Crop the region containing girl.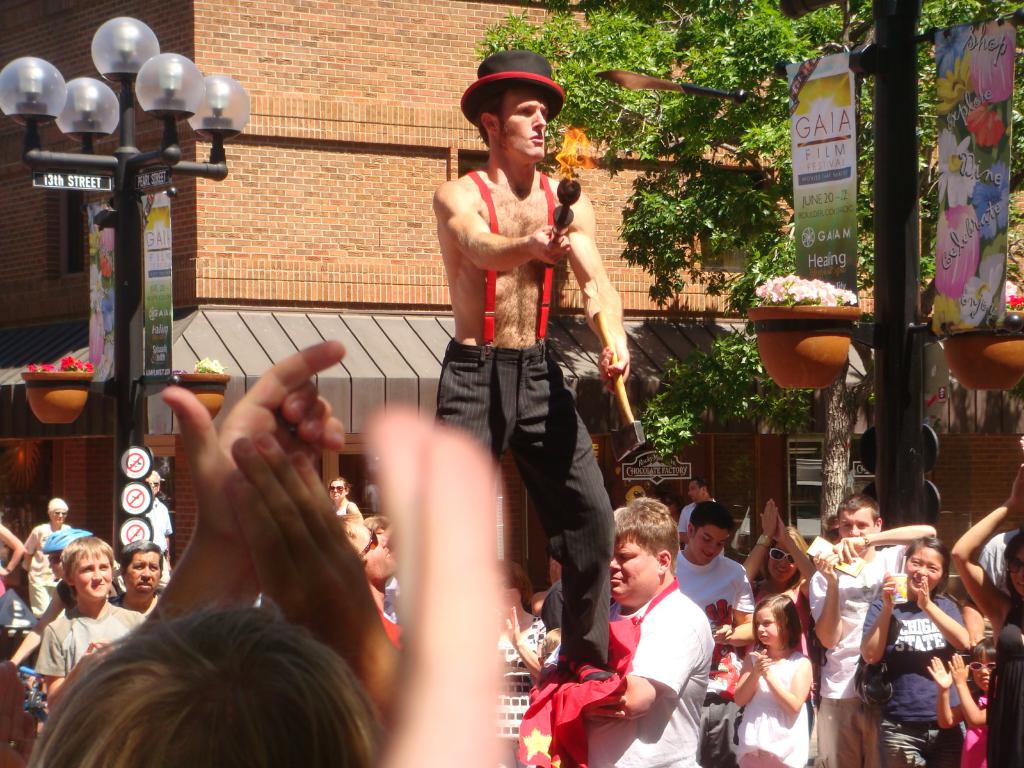
Crop region: (x1=860, y1=537, x2=973, y2=763).
